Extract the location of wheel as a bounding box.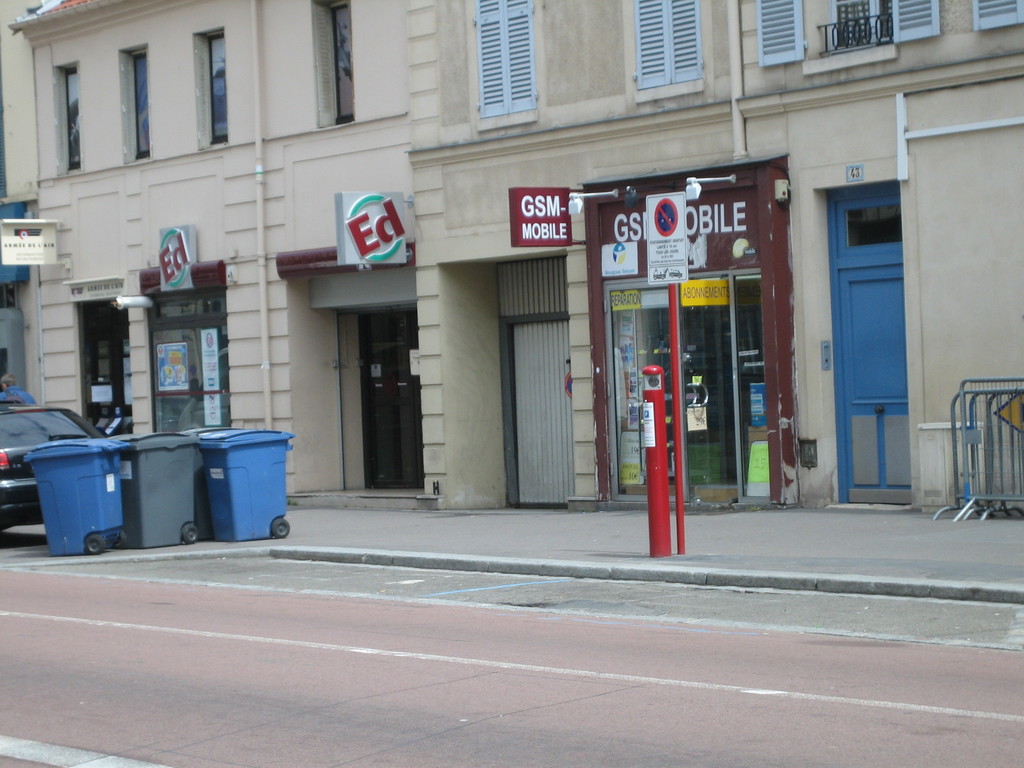
<region>182, 522, 202, 543</region>.
